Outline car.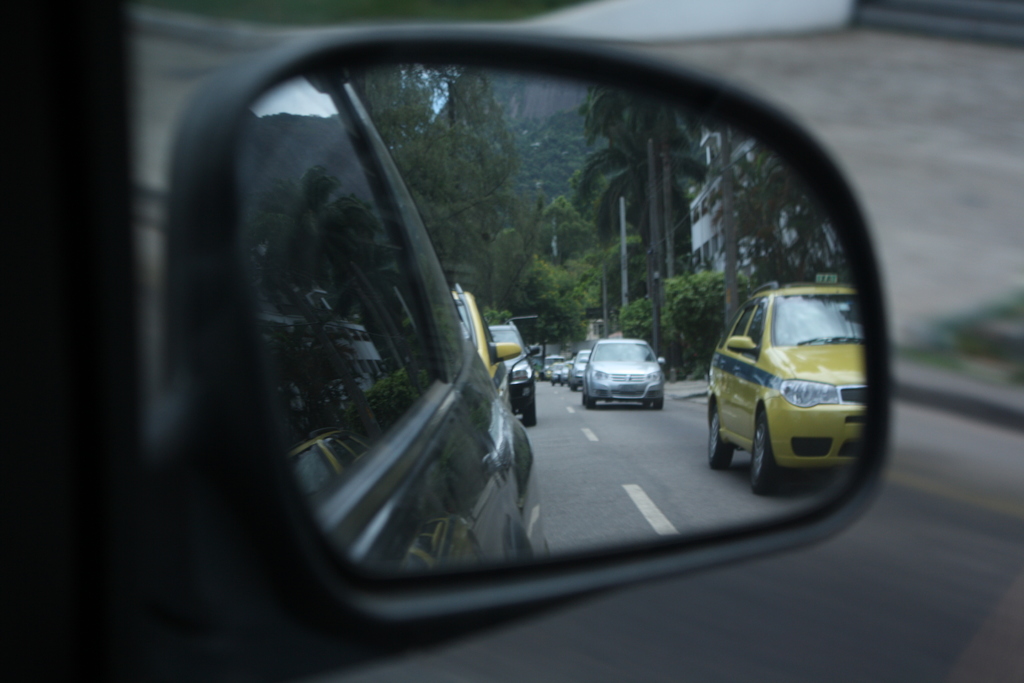
Outline: 0 0 897 682.
